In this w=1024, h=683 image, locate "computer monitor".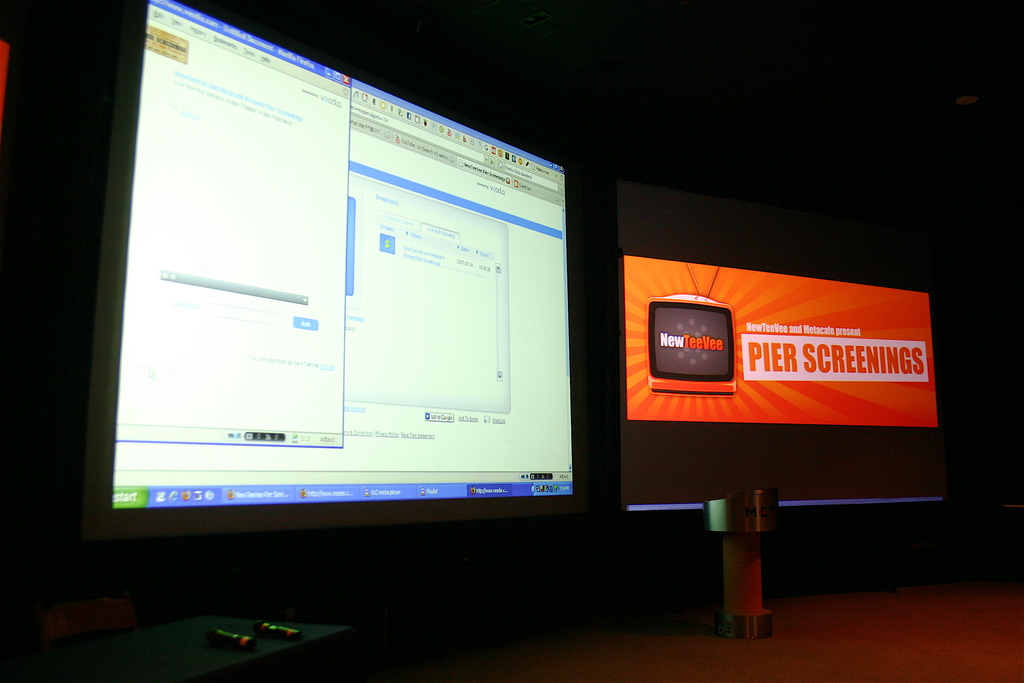
Bounding box: pyautogui.locateOnScreen(614, 220, 965, 514).
